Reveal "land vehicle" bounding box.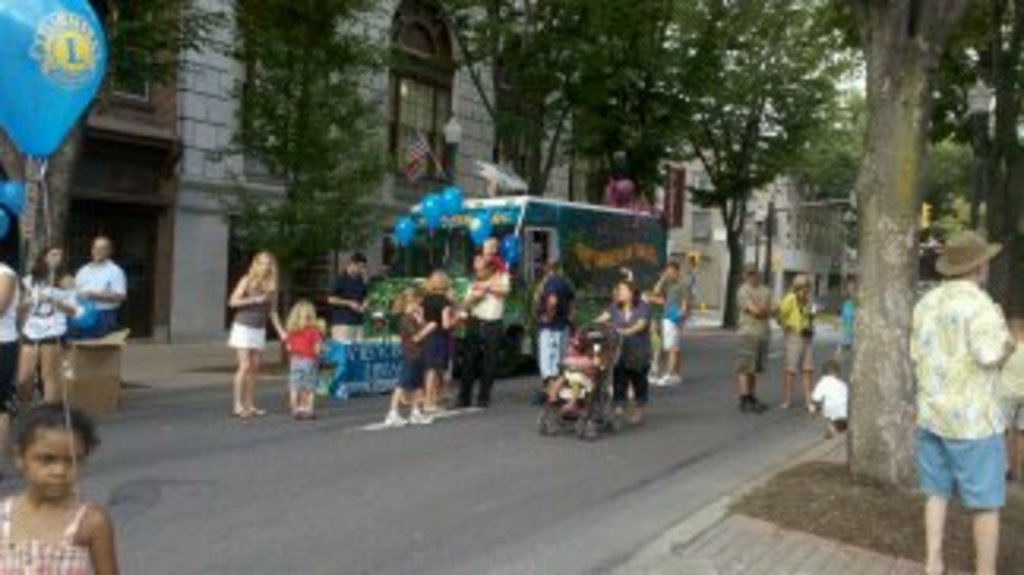
Revealed: [left=534, top=322, right=623, bottom=442].
